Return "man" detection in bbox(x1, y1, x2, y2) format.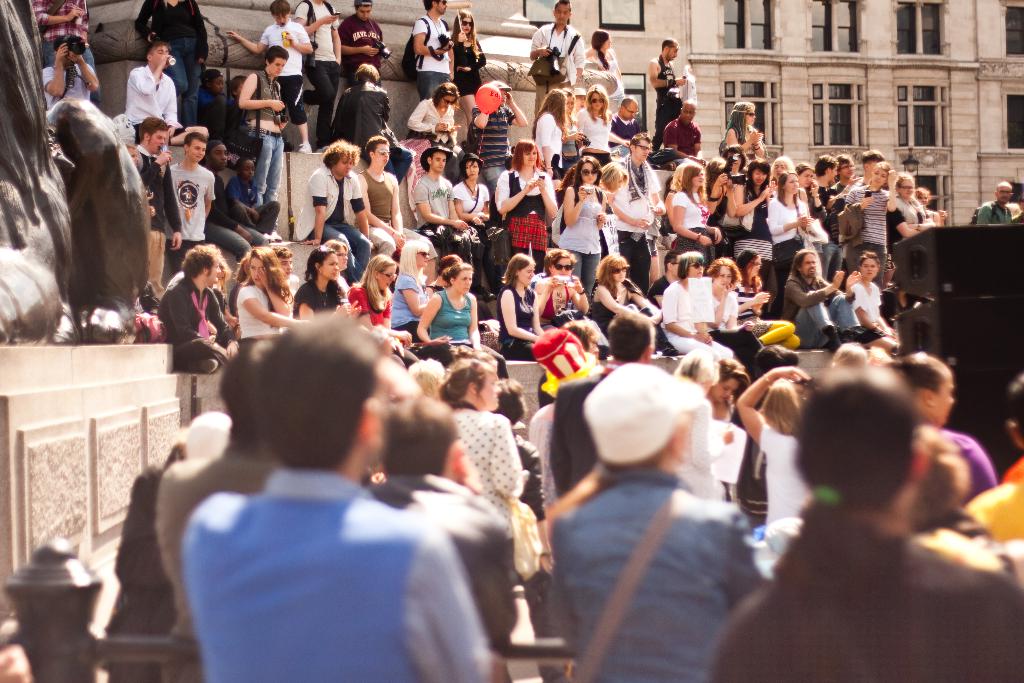
bbox(607, 133, 664, 305).
